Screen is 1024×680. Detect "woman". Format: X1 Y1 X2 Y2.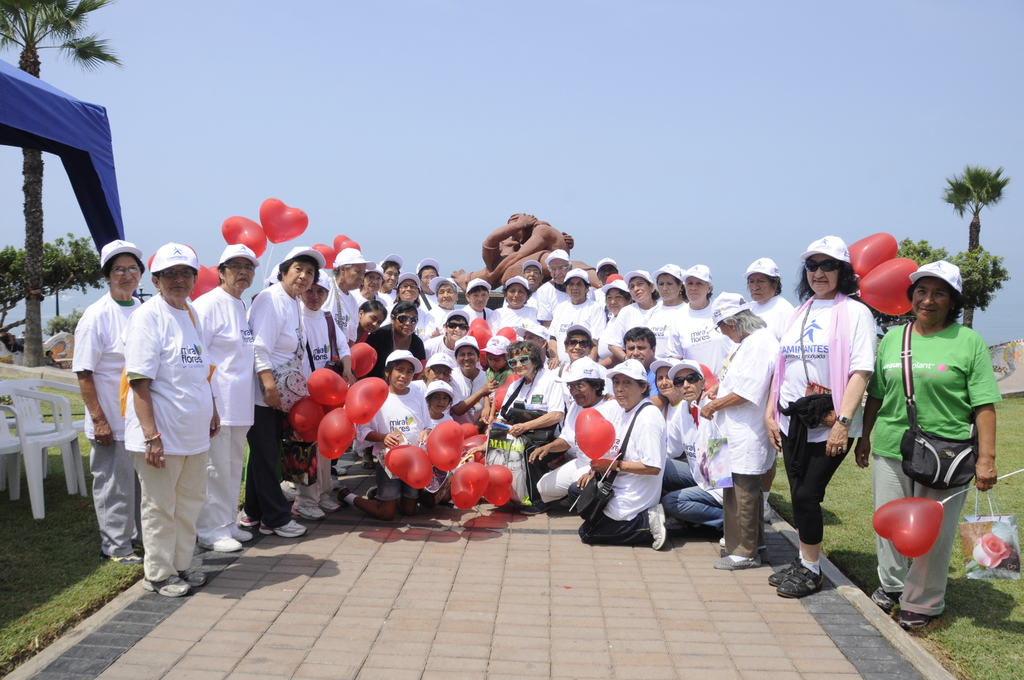
189 245 261 556.
